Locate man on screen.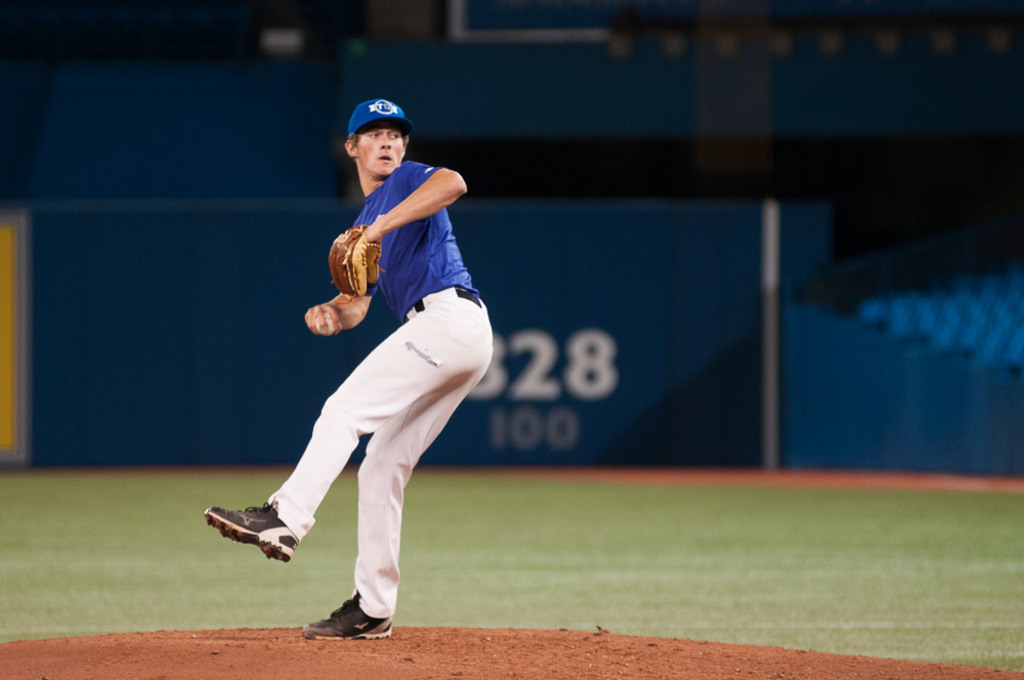
On screen at Rect(243, 108, 492, 636).
